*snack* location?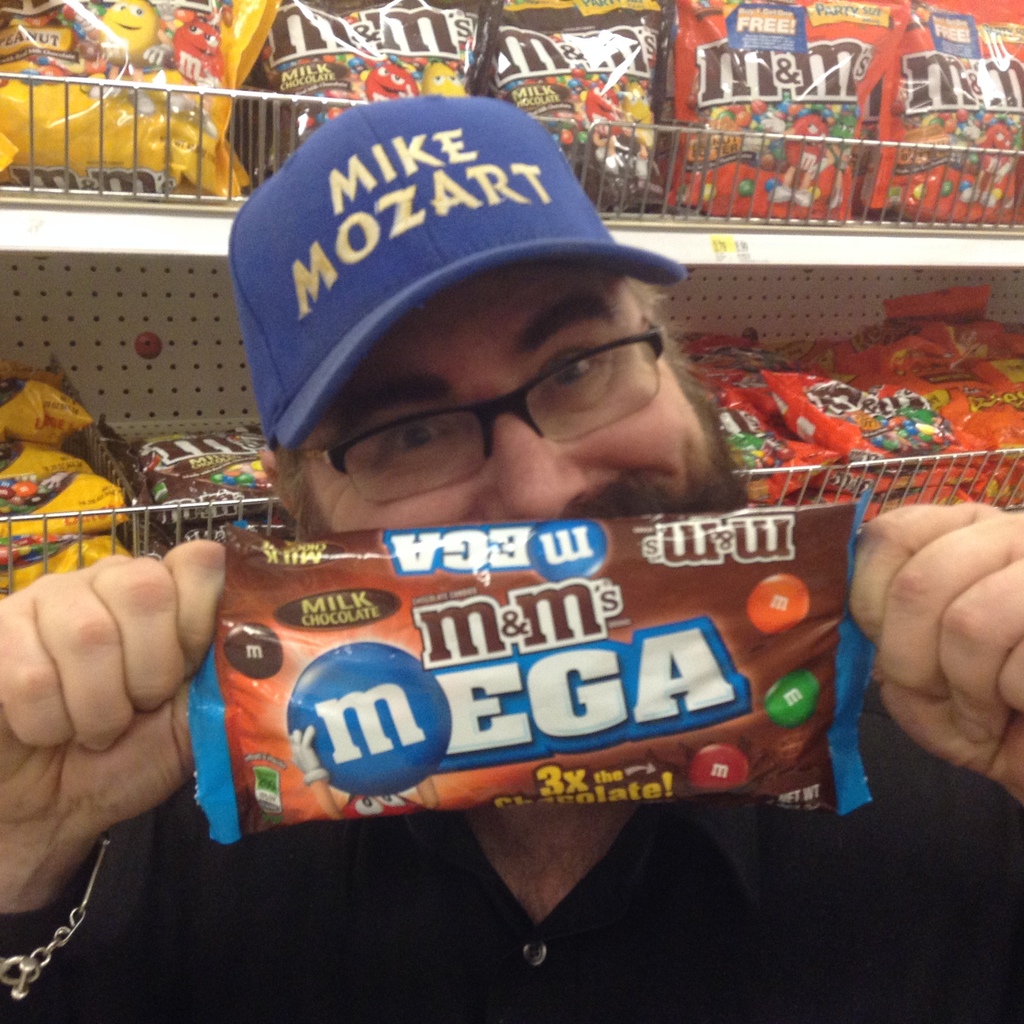
665/275/1023/532
